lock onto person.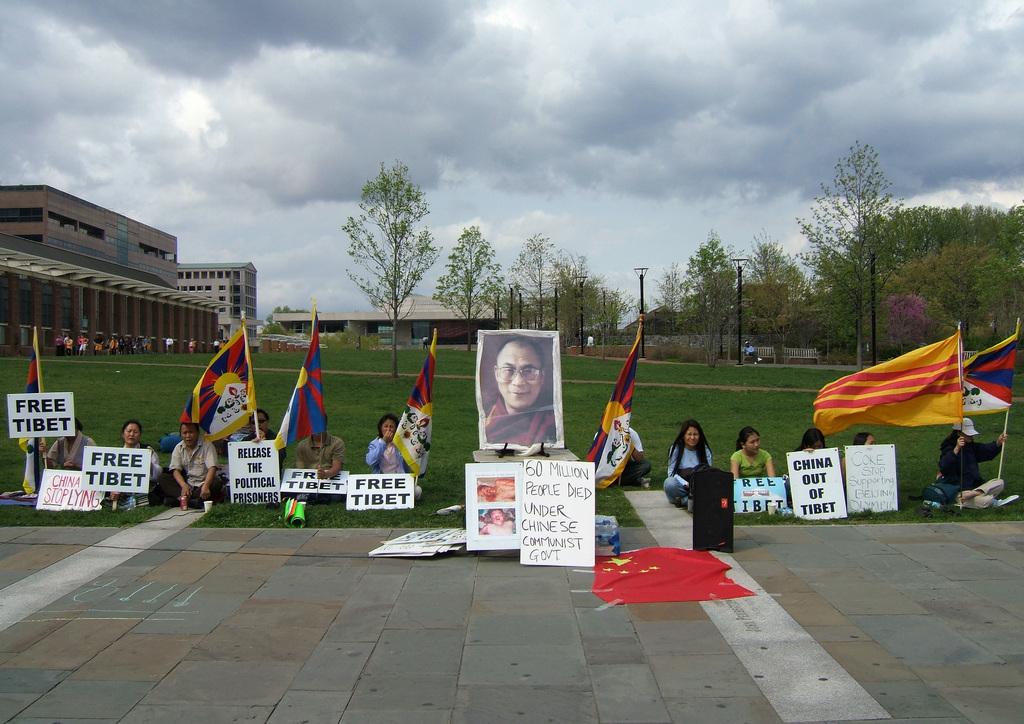
Locked: region(184, 336, 197, 352).
